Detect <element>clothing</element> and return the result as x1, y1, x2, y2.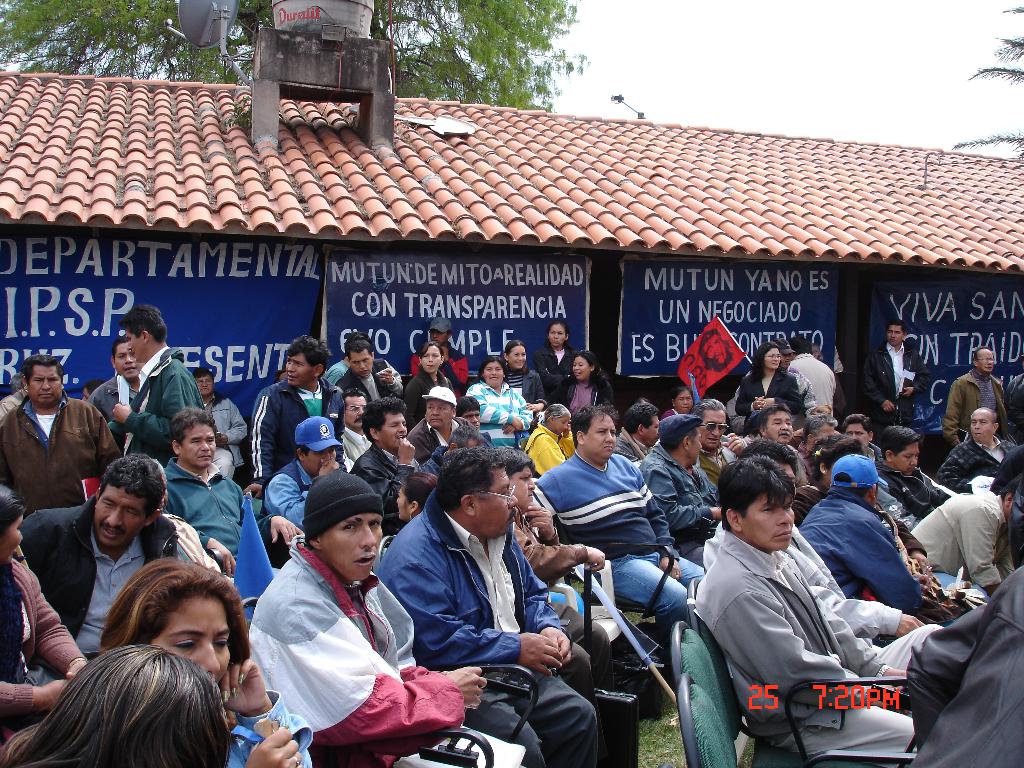
793, 354, 838, 408.
